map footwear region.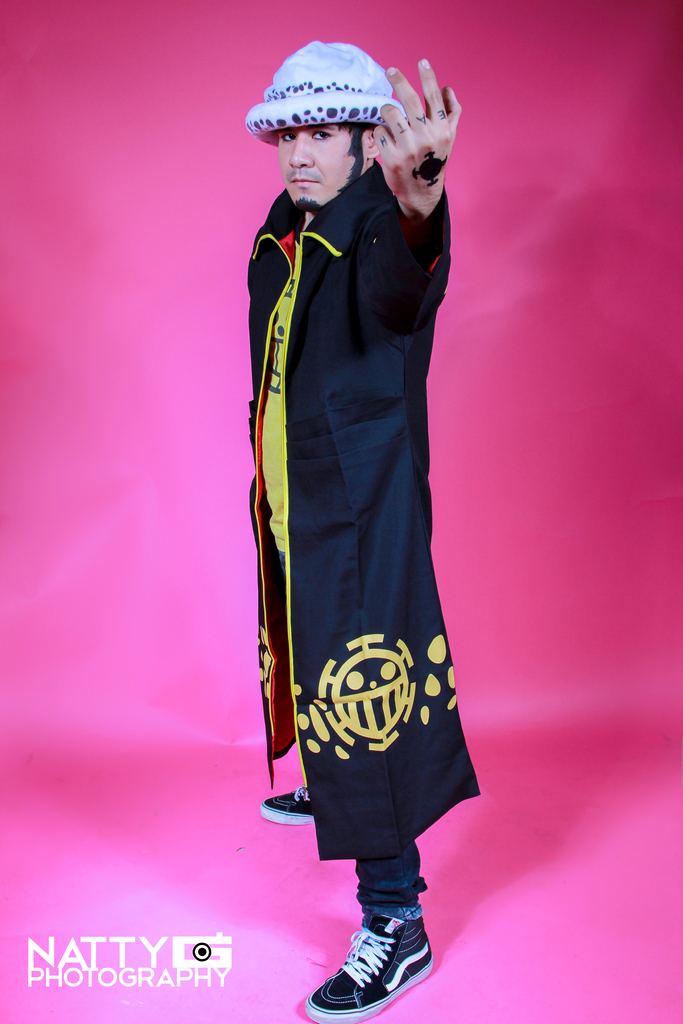
Mapped to bbox=(249, 776, 321, 827).
